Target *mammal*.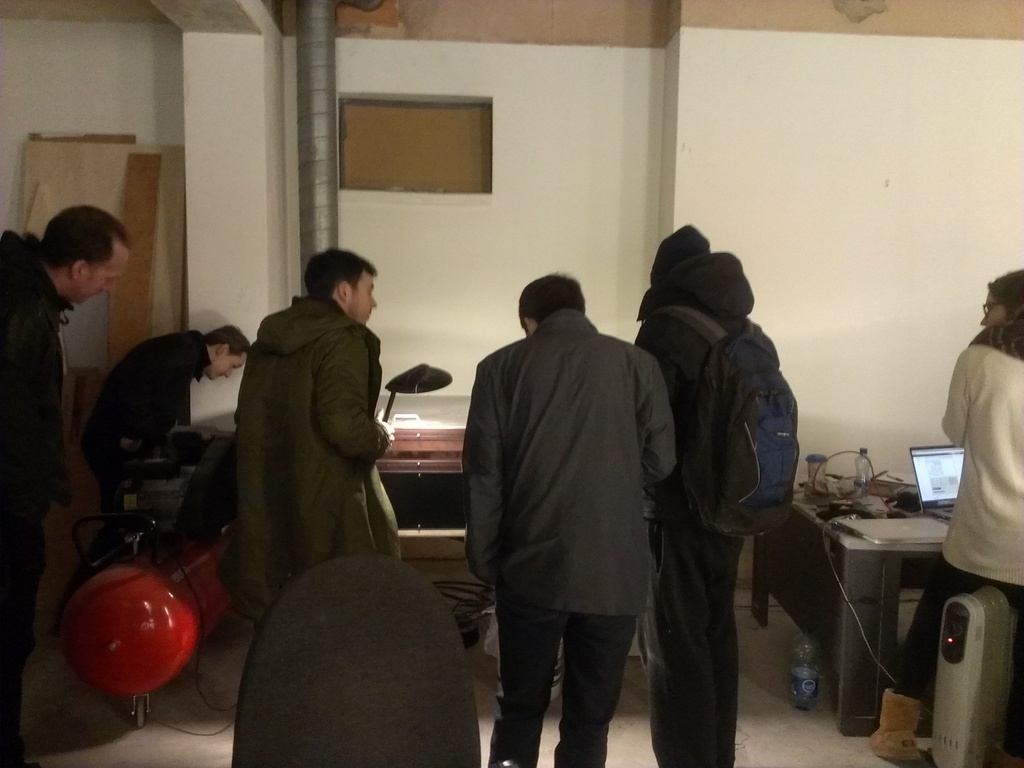
Target region: (left=632, top=224, right=764, bottom=767).
